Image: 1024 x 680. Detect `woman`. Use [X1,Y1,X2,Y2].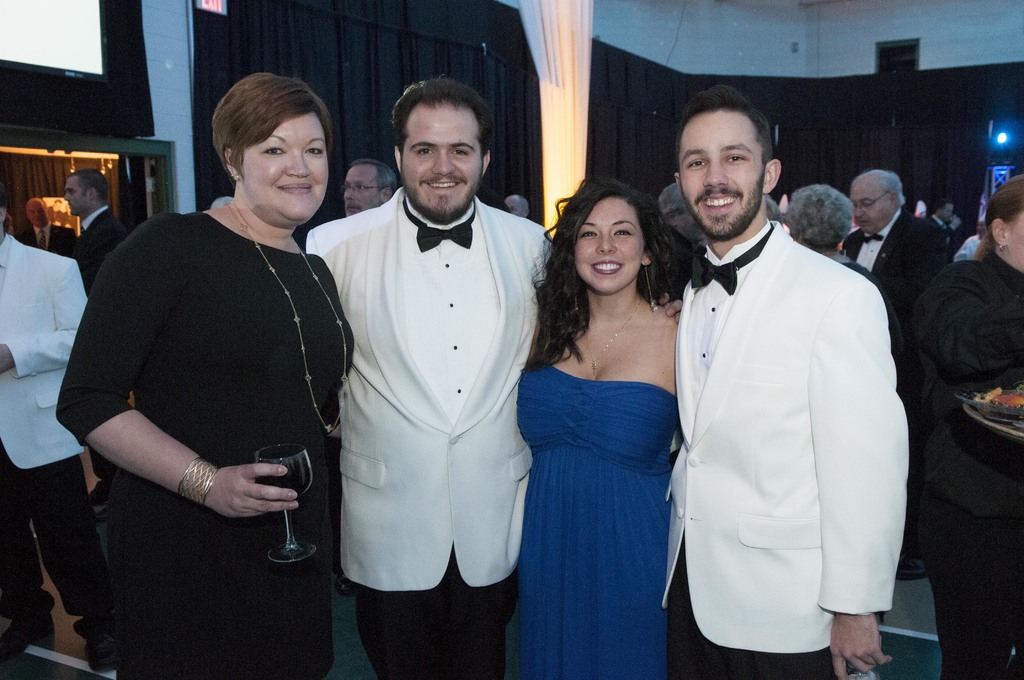
[781,182,906,367].
